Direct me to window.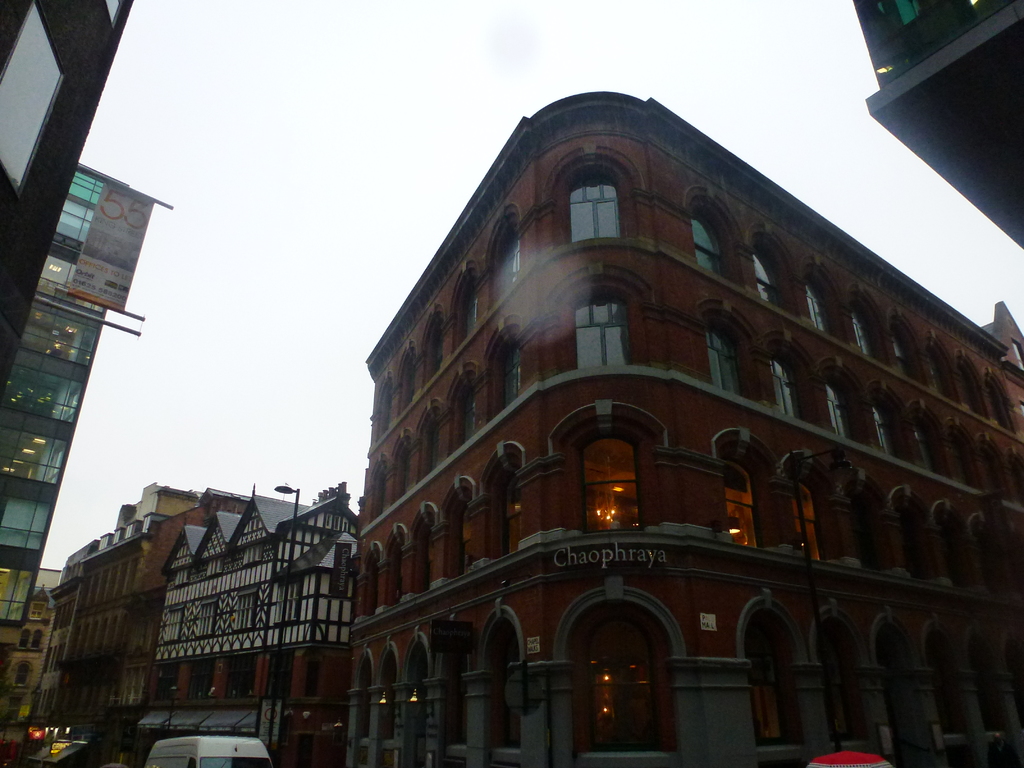
Direction: [871, 397, 902, 454].
